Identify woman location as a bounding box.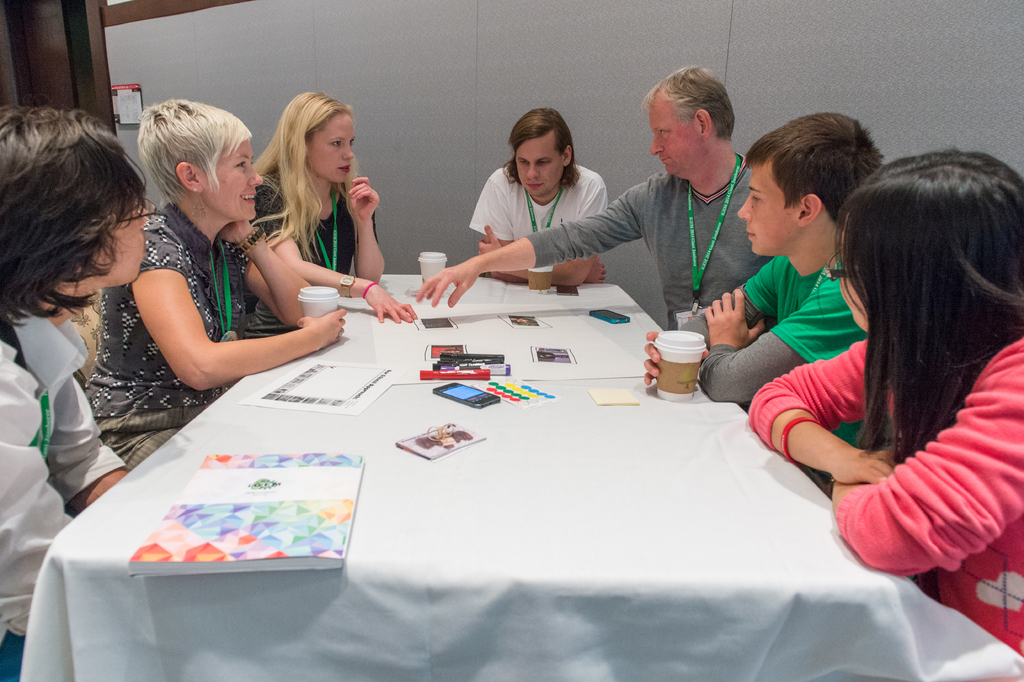
{"x1": 744, "y1": 145, "x2": 1023, "y2": 674}.
